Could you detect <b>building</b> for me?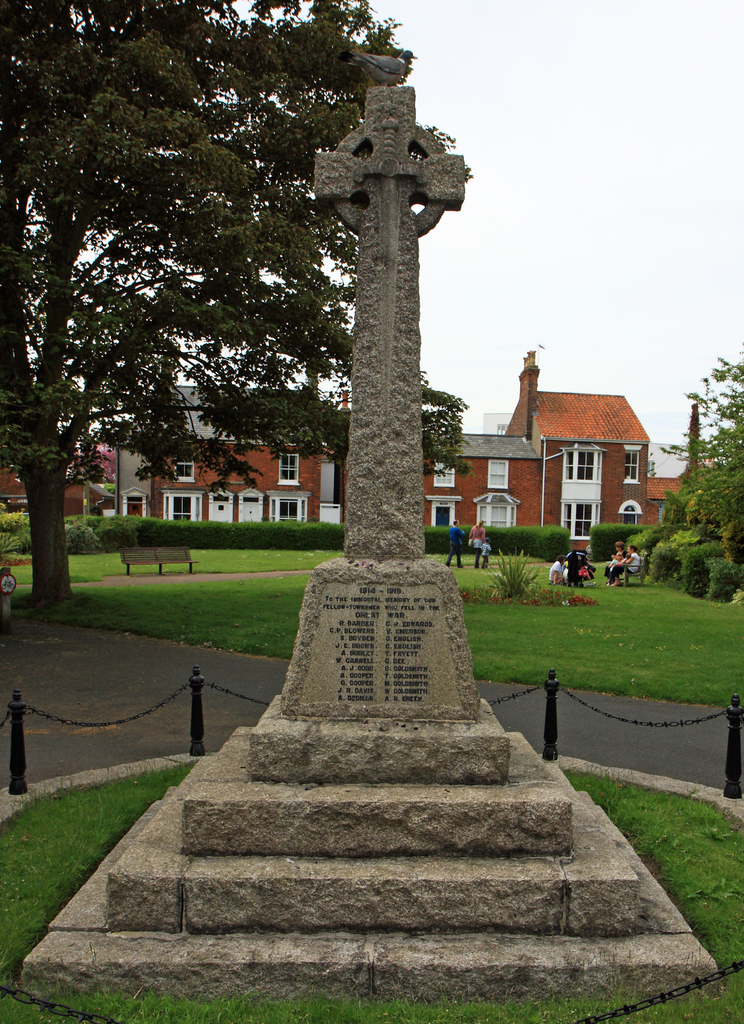
Detection result: crop(0, 438, 104, 524).
